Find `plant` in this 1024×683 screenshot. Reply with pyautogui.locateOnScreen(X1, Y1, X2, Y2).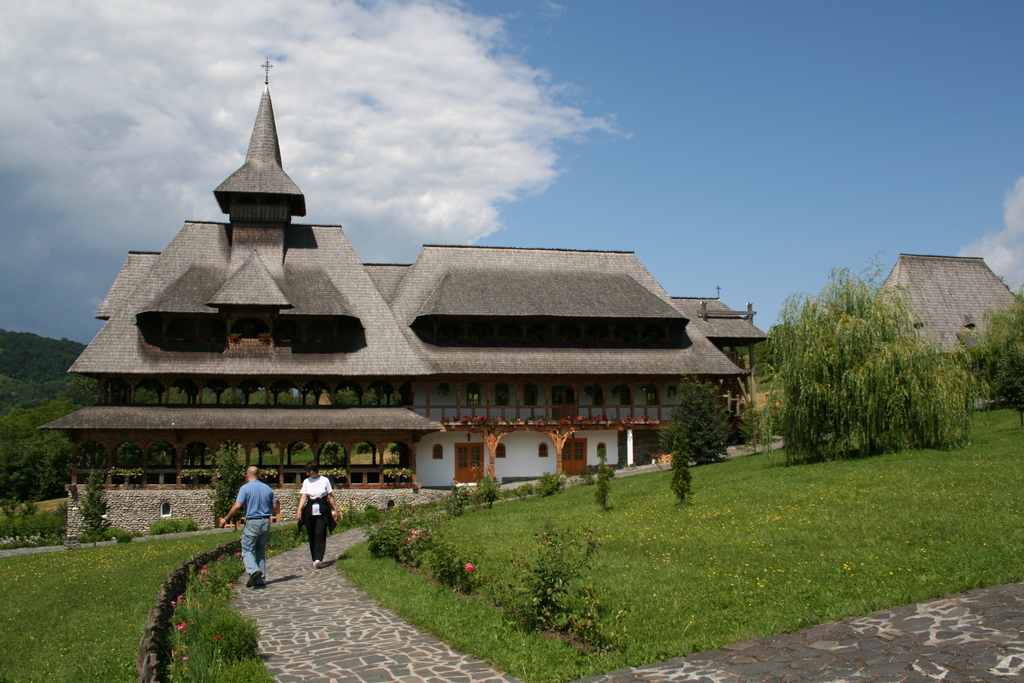
pyautogui.locateOnScreen(670, 449, 696, 503).
